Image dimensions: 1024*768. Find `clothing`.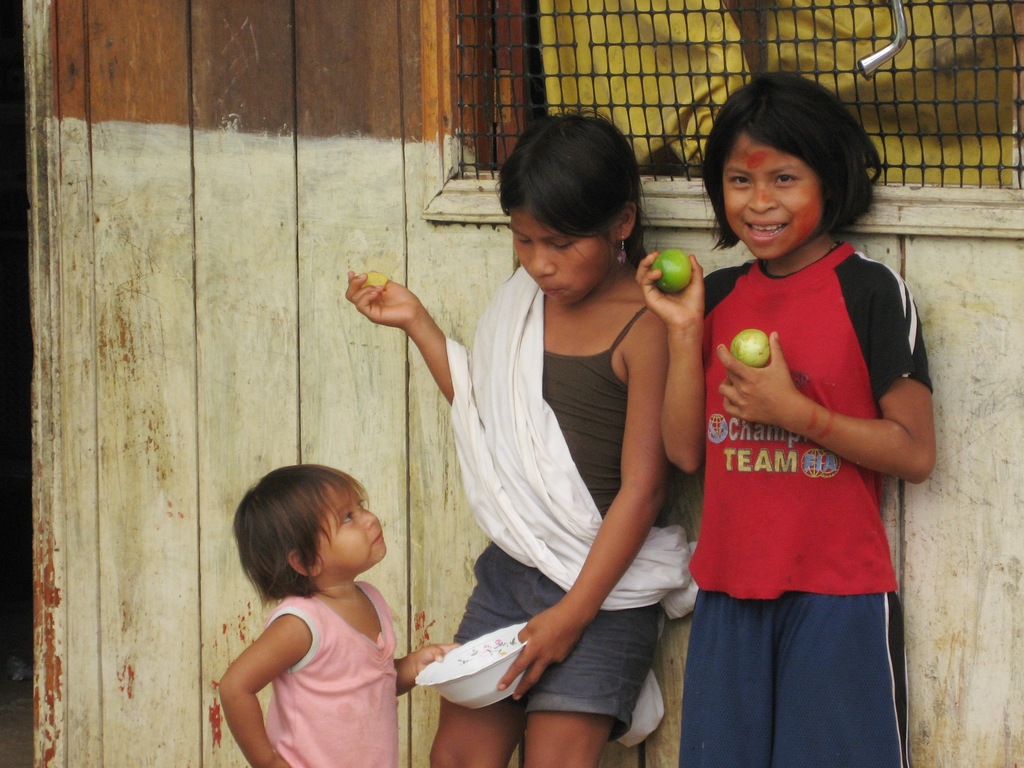
(454, 307, 676, 741).
